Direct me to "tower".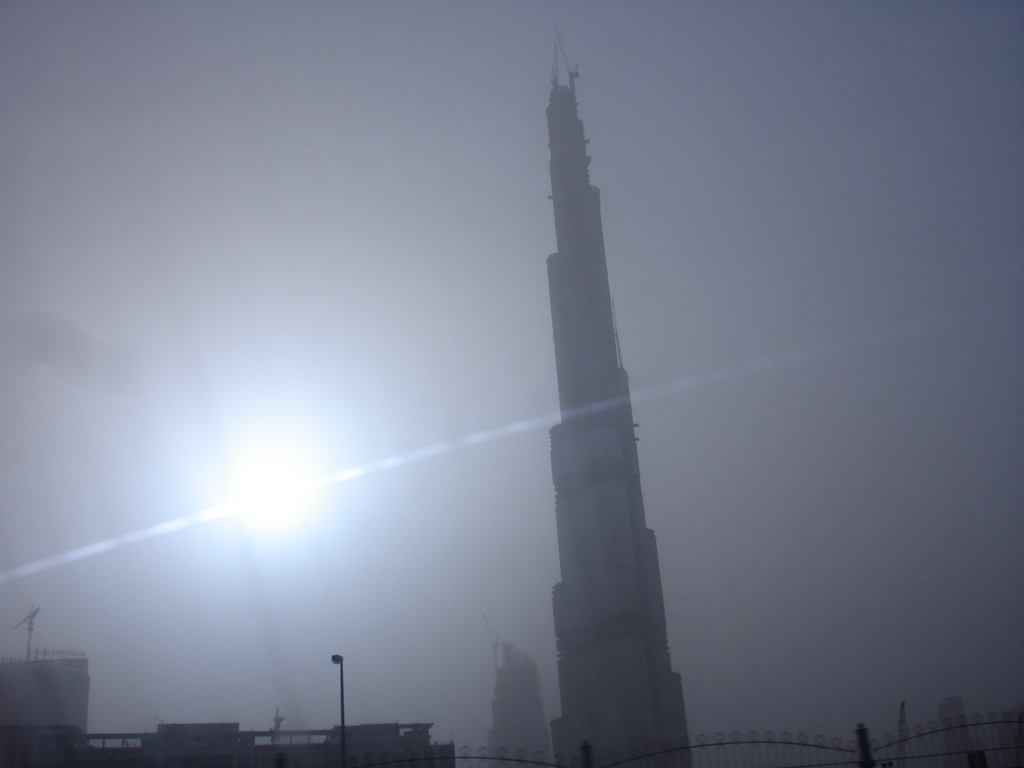
Direction: [0,606,95,764].
